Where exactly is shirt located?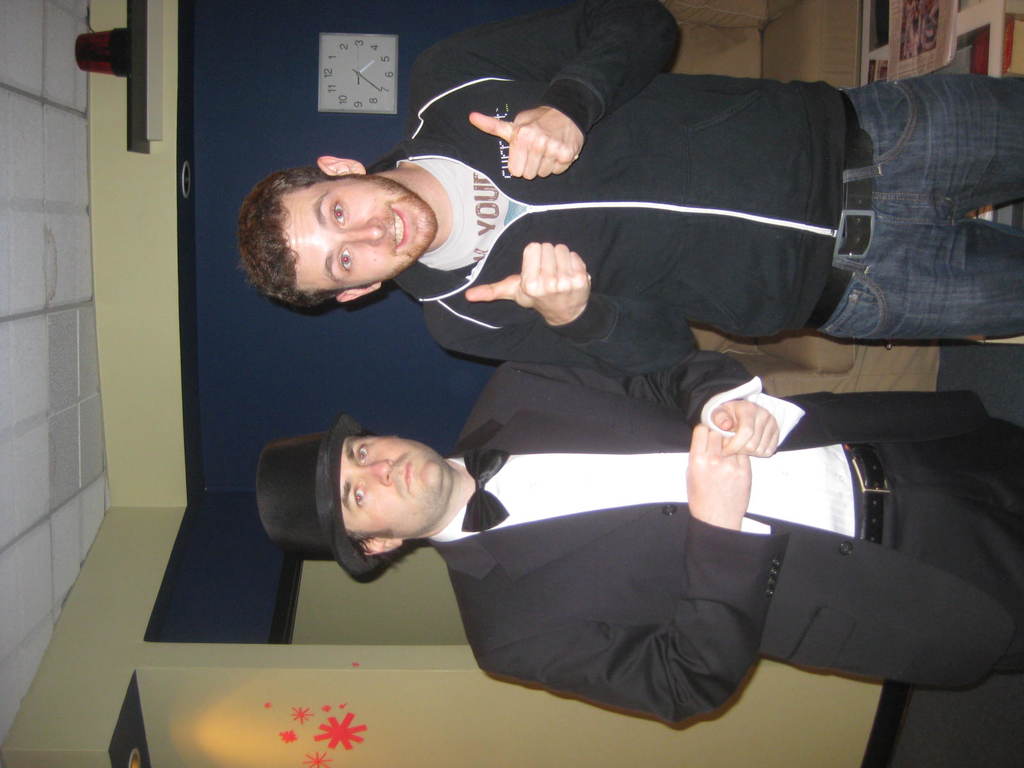
Its bounding box is {"left": 433, "top": 446, "right": 851, "bottom": 539}.
